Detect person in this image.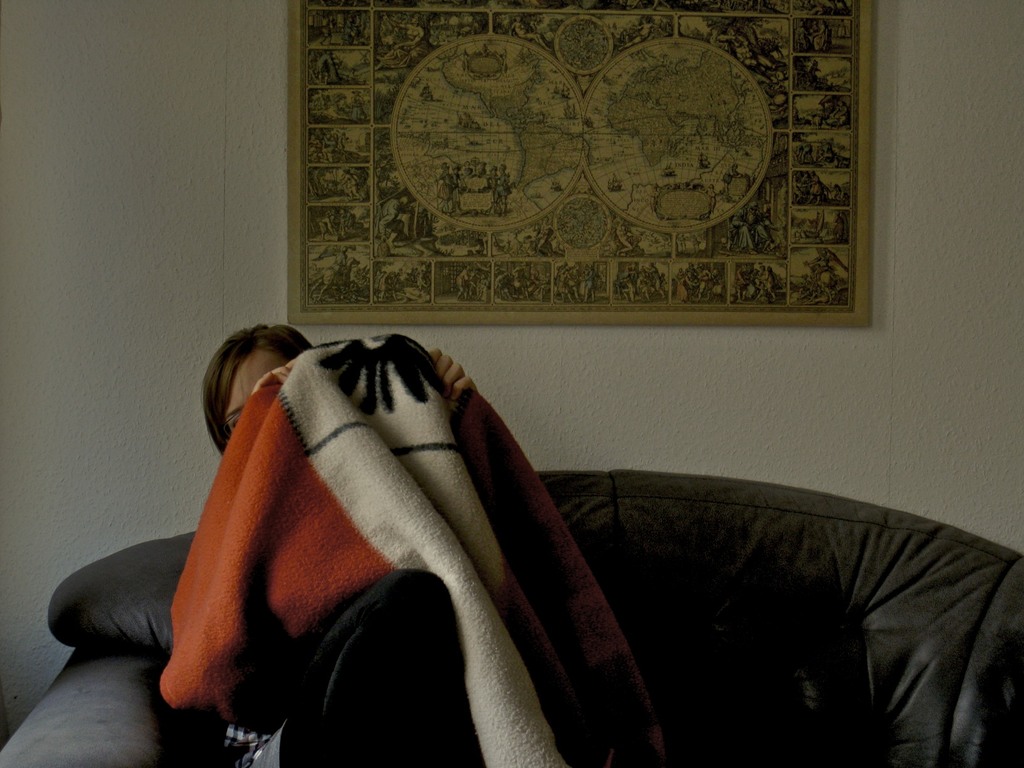
Detection: [left=147, top=314, right=485, bottom=767].
